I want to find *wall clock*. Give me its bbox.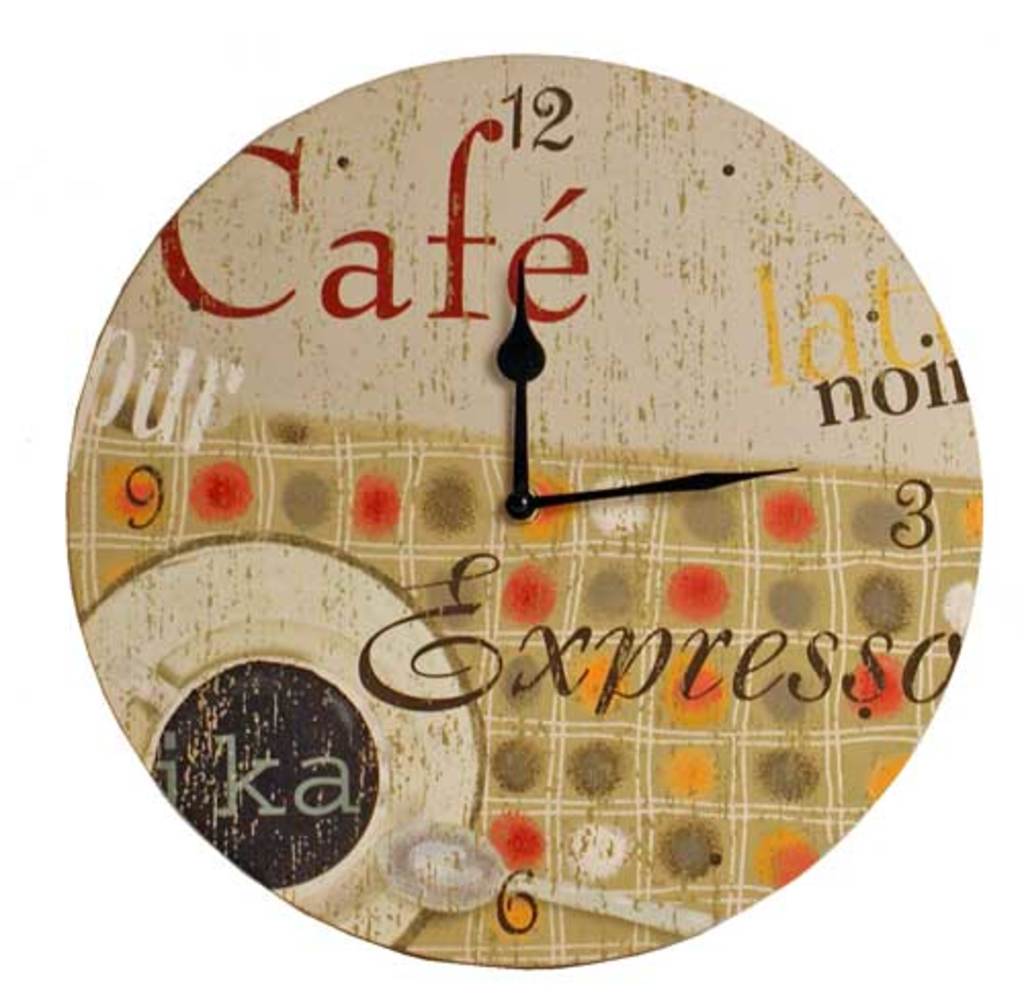
{"left": 129, "top": 76, "right": 973, "bottom": 918}.
